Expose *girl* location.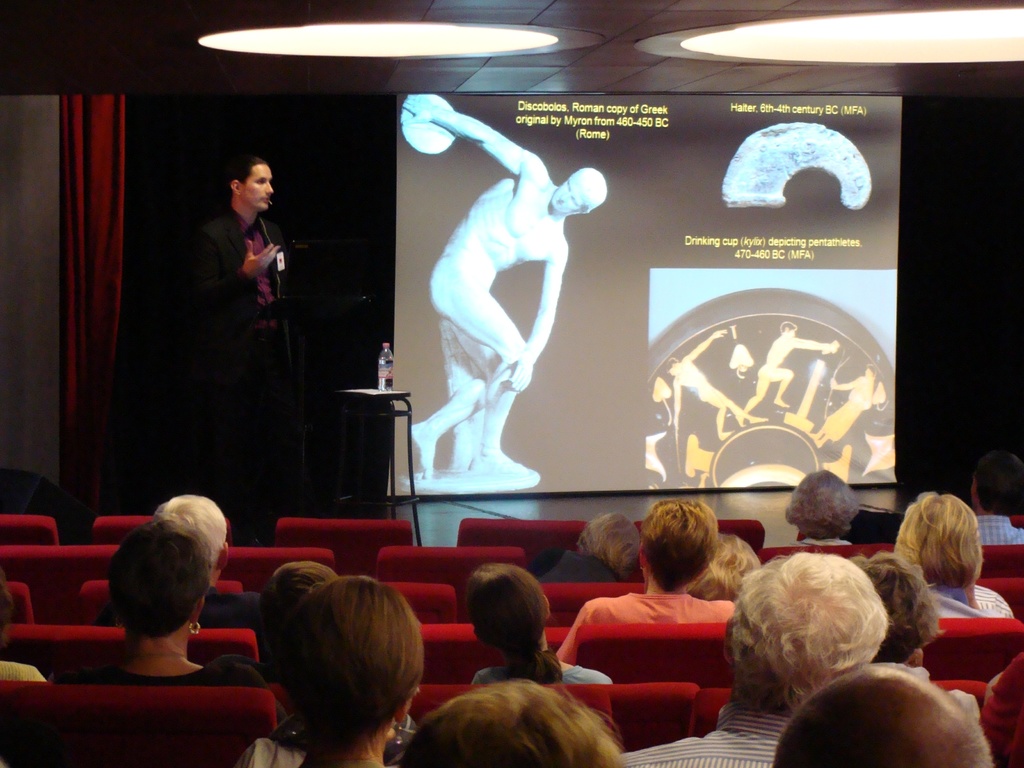
Exposed at 467 562 612 685.
